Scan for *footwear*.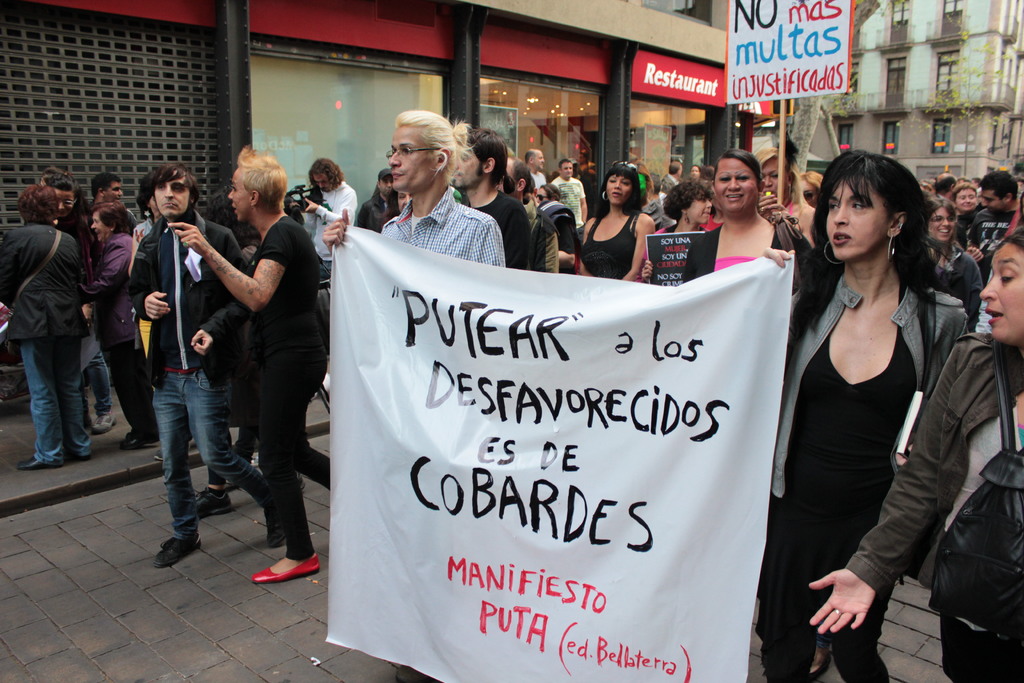
Scan result: [left=250, top=554, right=321, bottom=582].
